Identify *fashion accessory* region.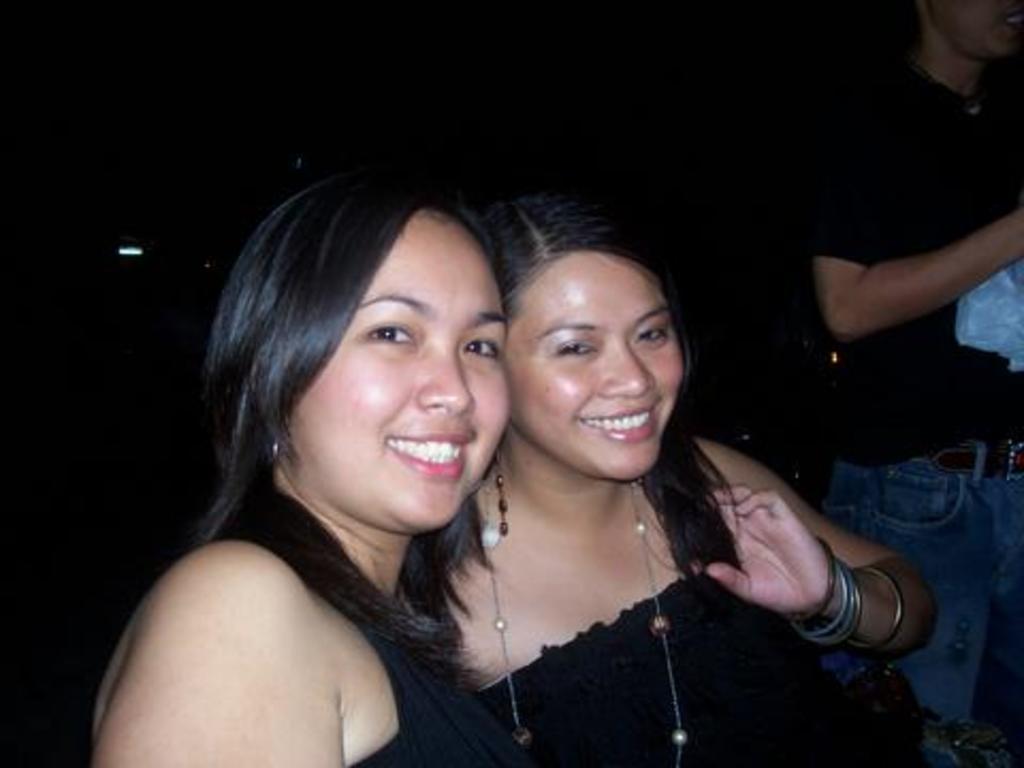
Region: BBox(482, 465, 698, 766).
